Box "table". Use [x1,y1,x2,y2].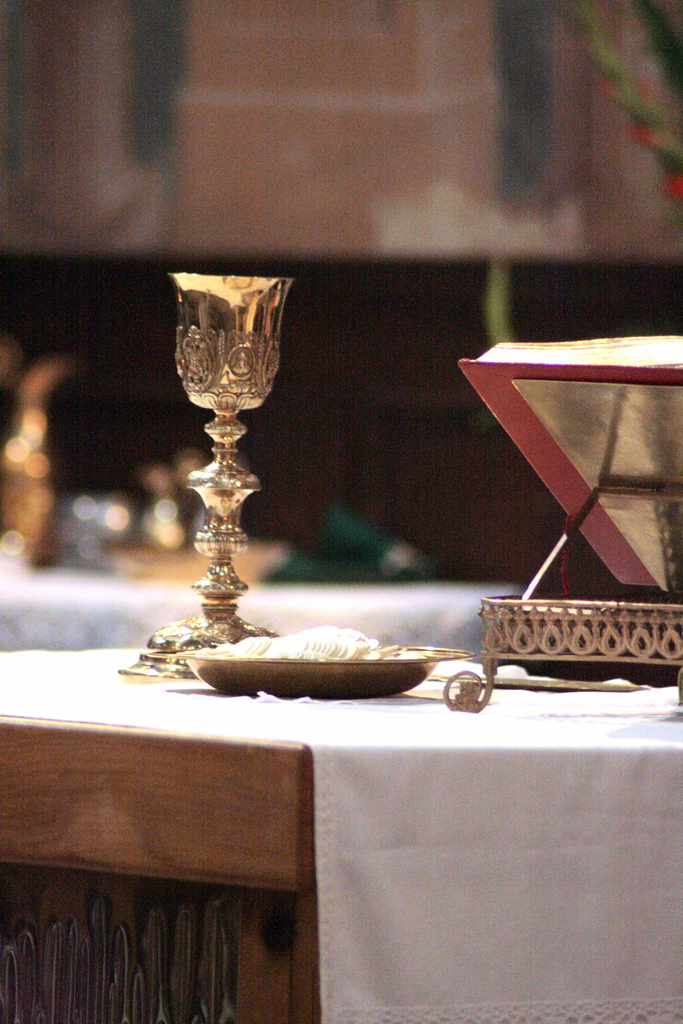
[170,660,673,996].
